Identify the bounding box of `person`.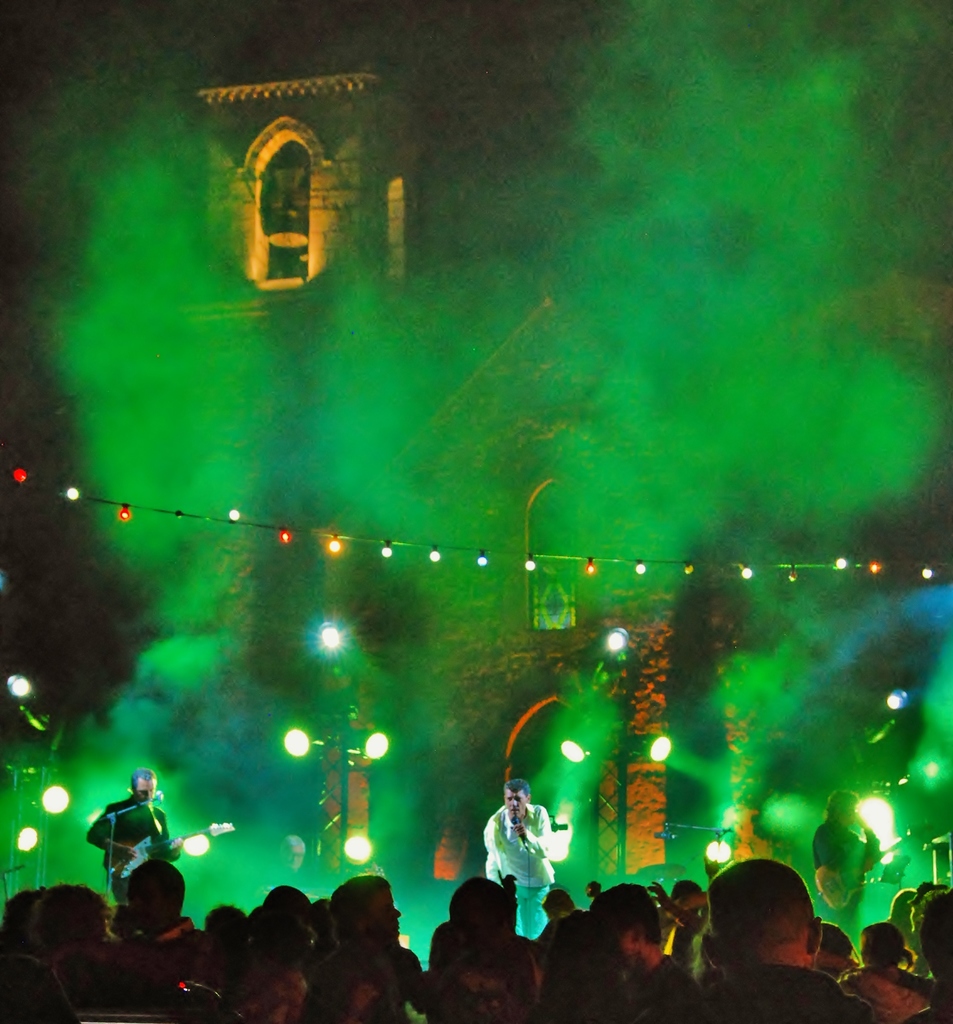
x1=914 y1=884 x2=952 y2=1023.
